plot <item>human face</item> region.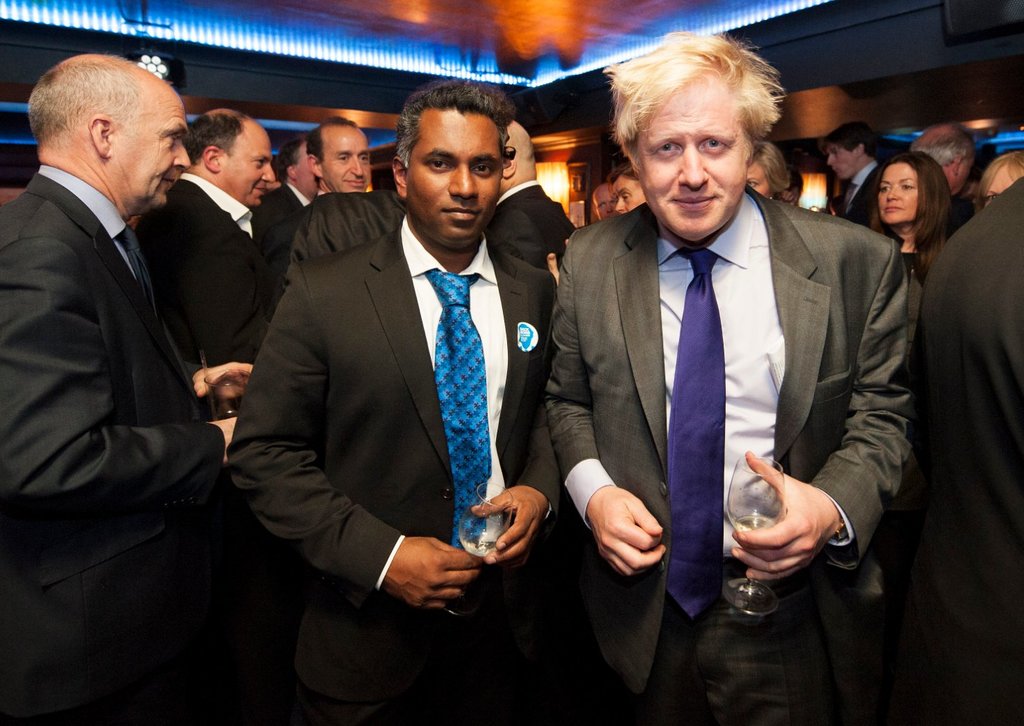
Plotted at pyautogui.locateOnScreen(618, 175, 645, 214).
